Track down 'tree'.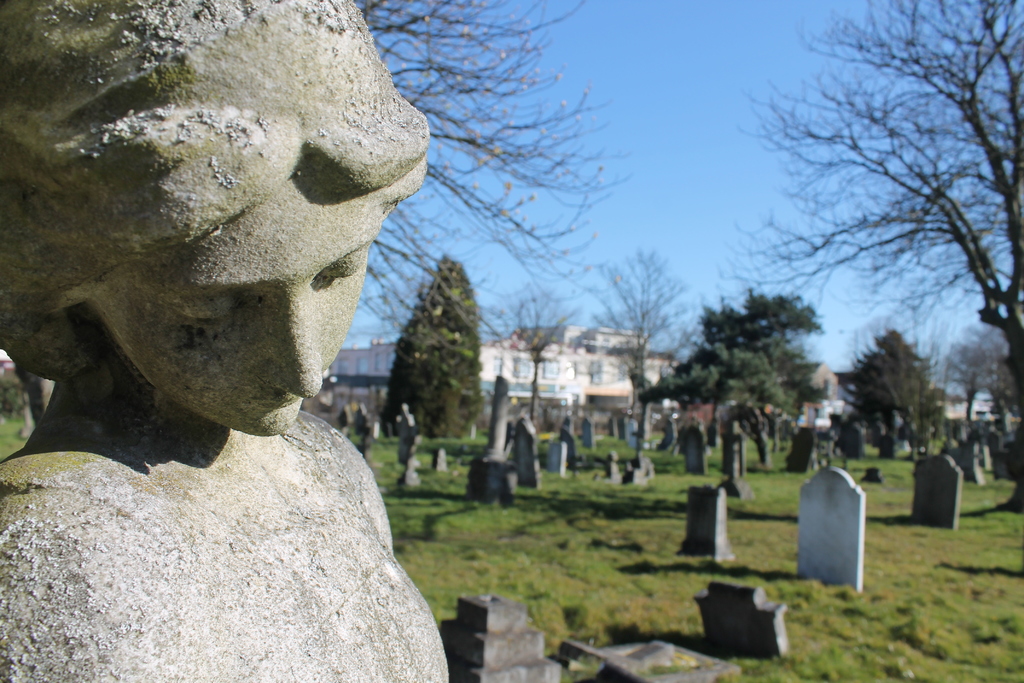
Tracked to {"x1": 589, "y1": 248, "x2": 696, "y2": 419}.
